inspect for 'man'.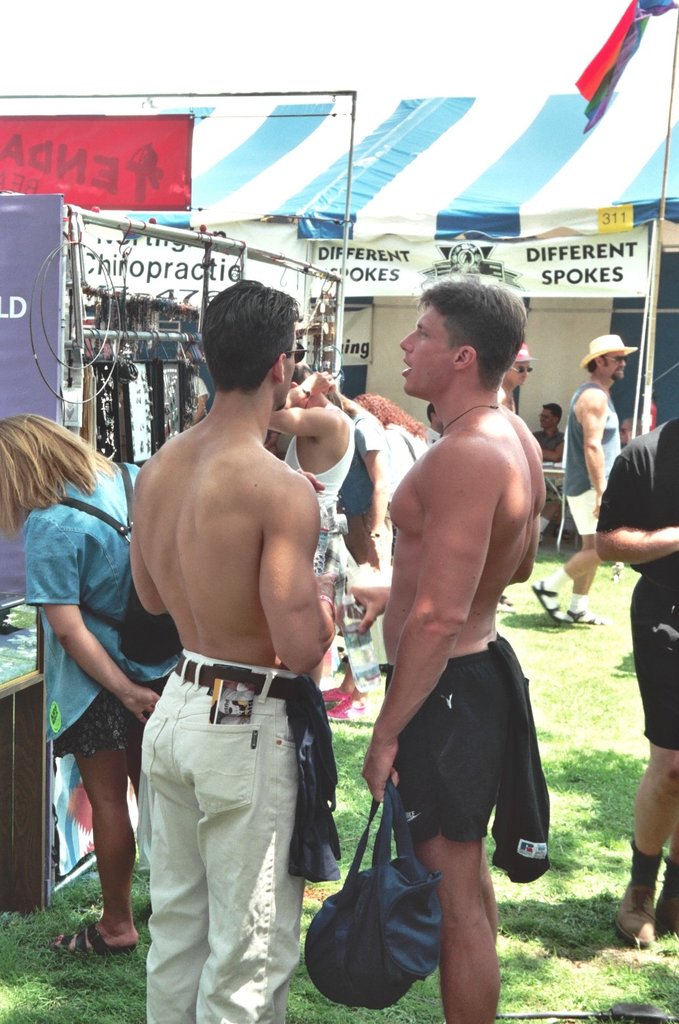
Inspection: x1=127, y1=282, x2=348, y2=1021.
